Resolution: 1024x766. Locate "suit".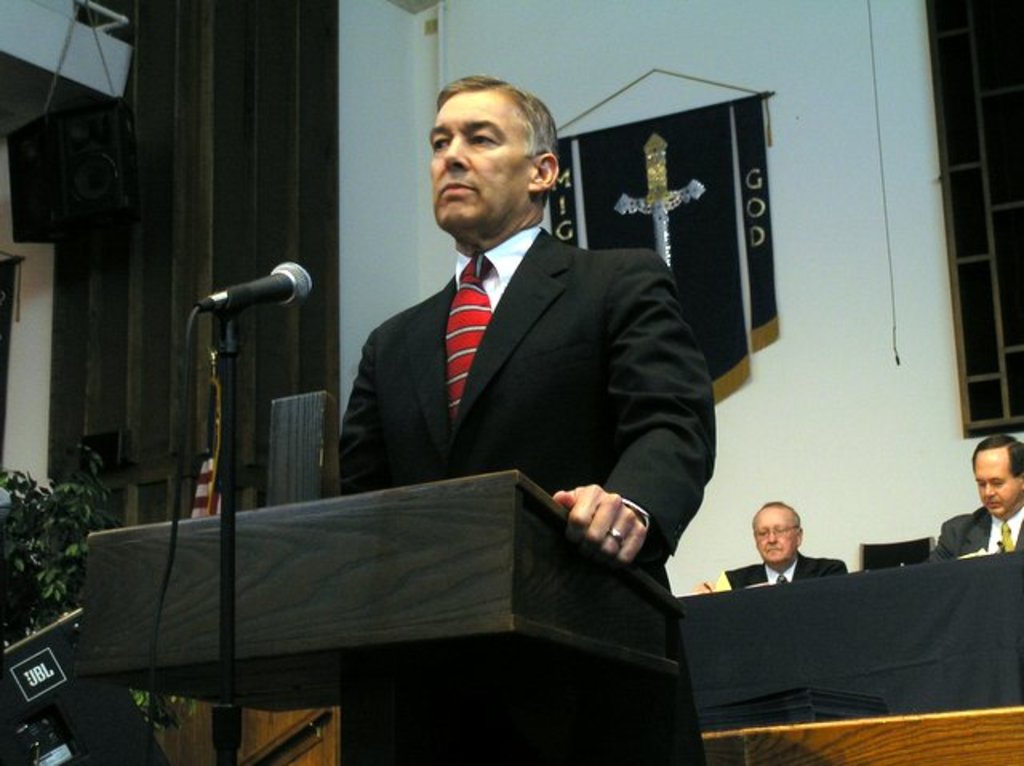
(725,550,840,588).
